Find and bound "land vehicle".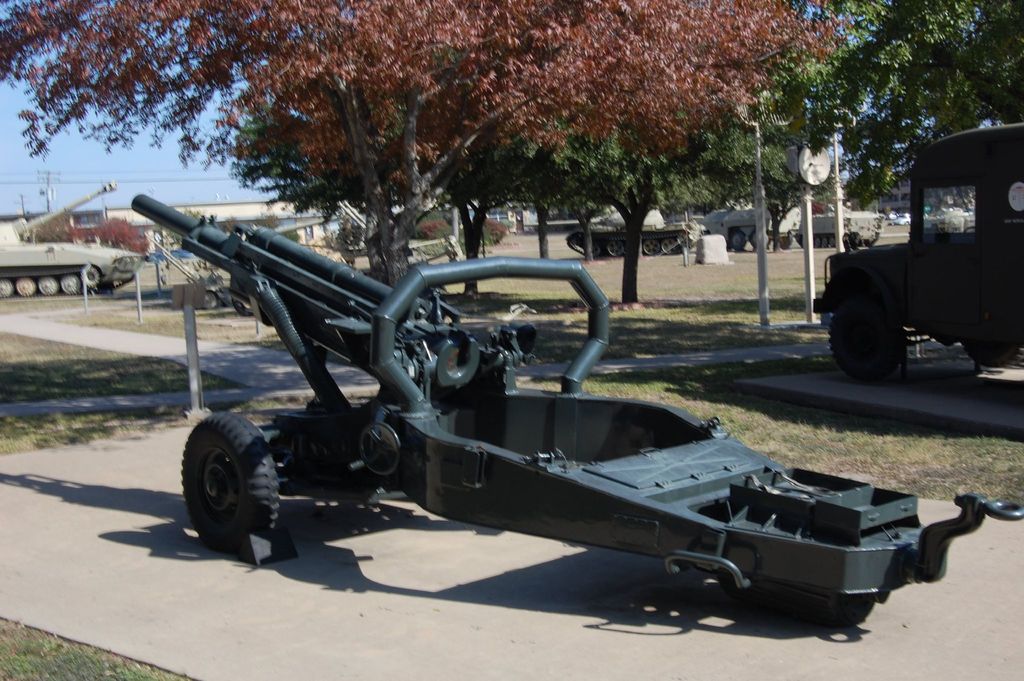
Bound: {"x1": 820, "y1": 183, "x2": 1016, "y2": 391}.
